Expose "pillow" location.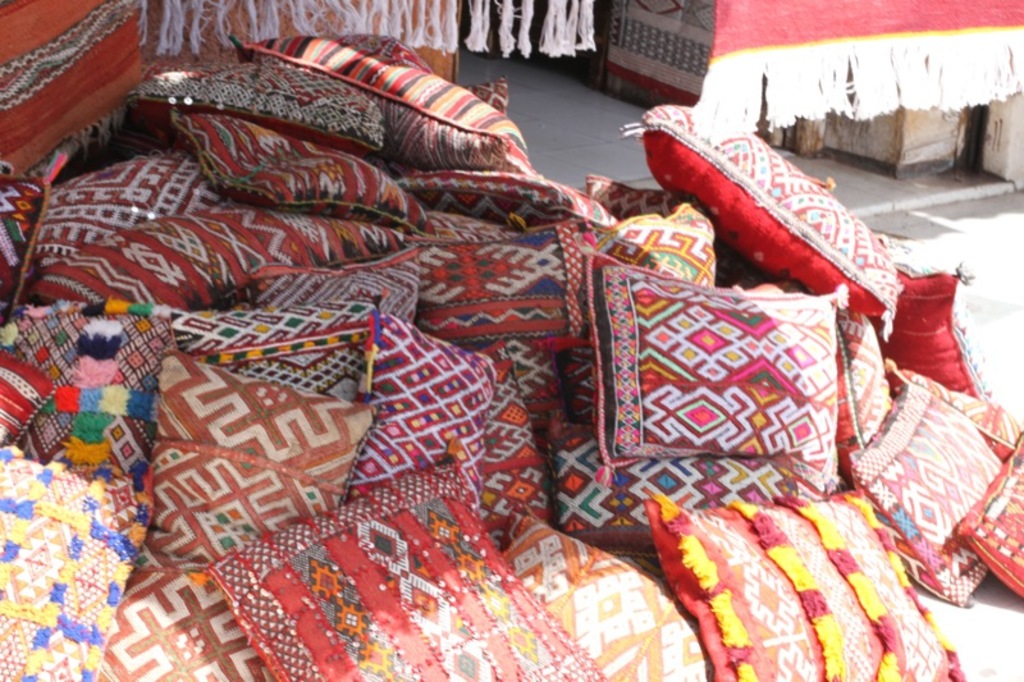
Exposed at <region>0, 147, 236, 292</region>.
